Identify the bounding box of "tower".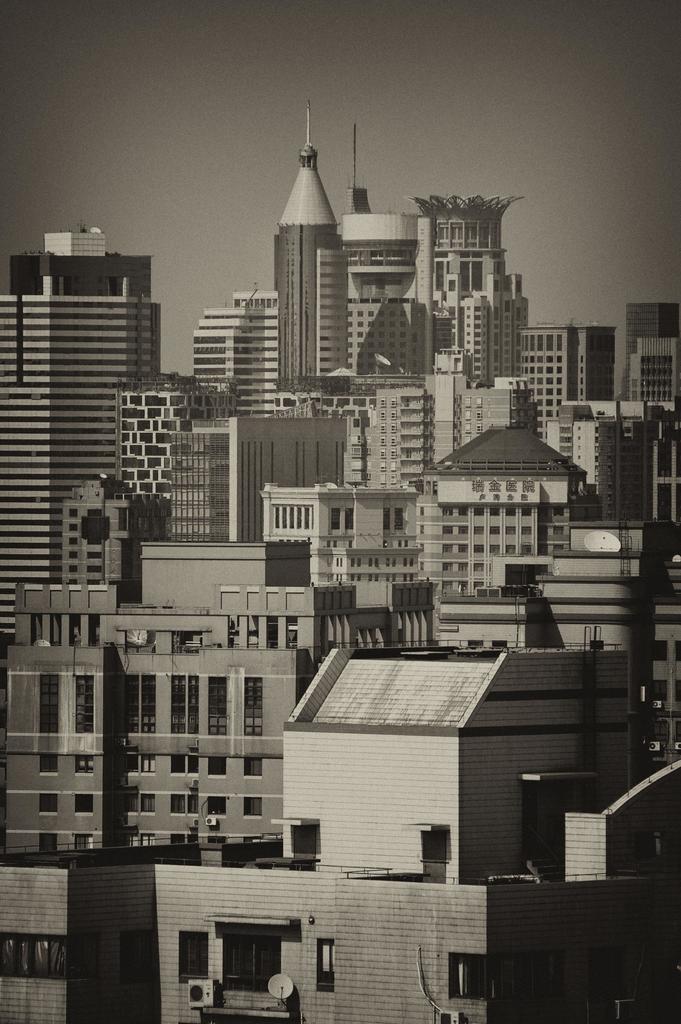
x1=191, y1=290, x2=280, y2=409.
